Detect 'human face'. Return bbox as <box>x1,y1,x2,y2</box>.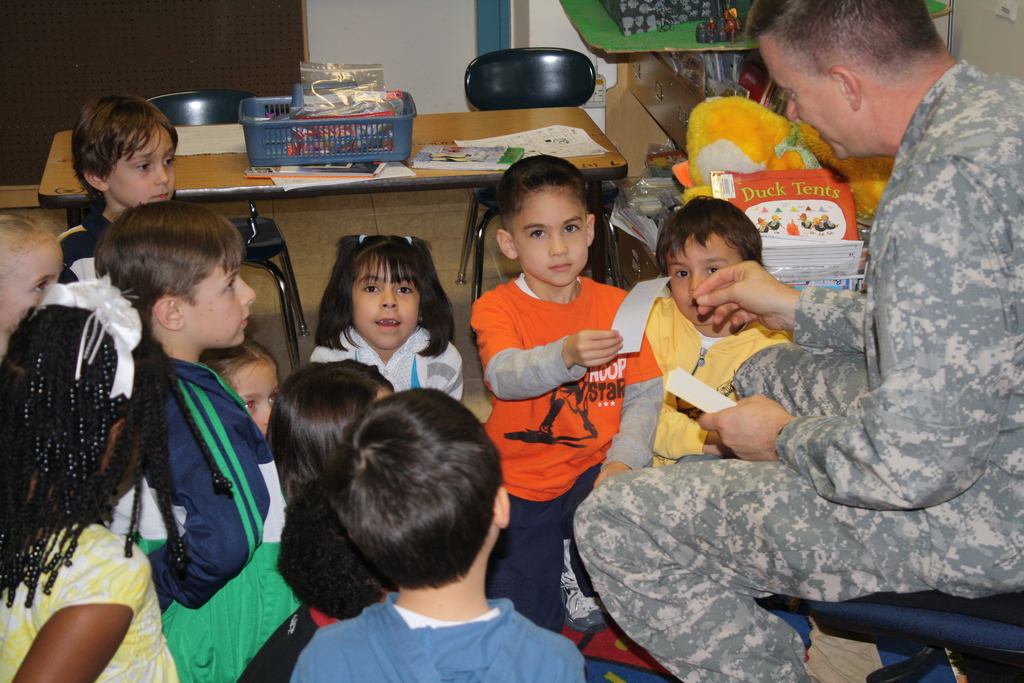
<box>171,245,252,341</box>.
